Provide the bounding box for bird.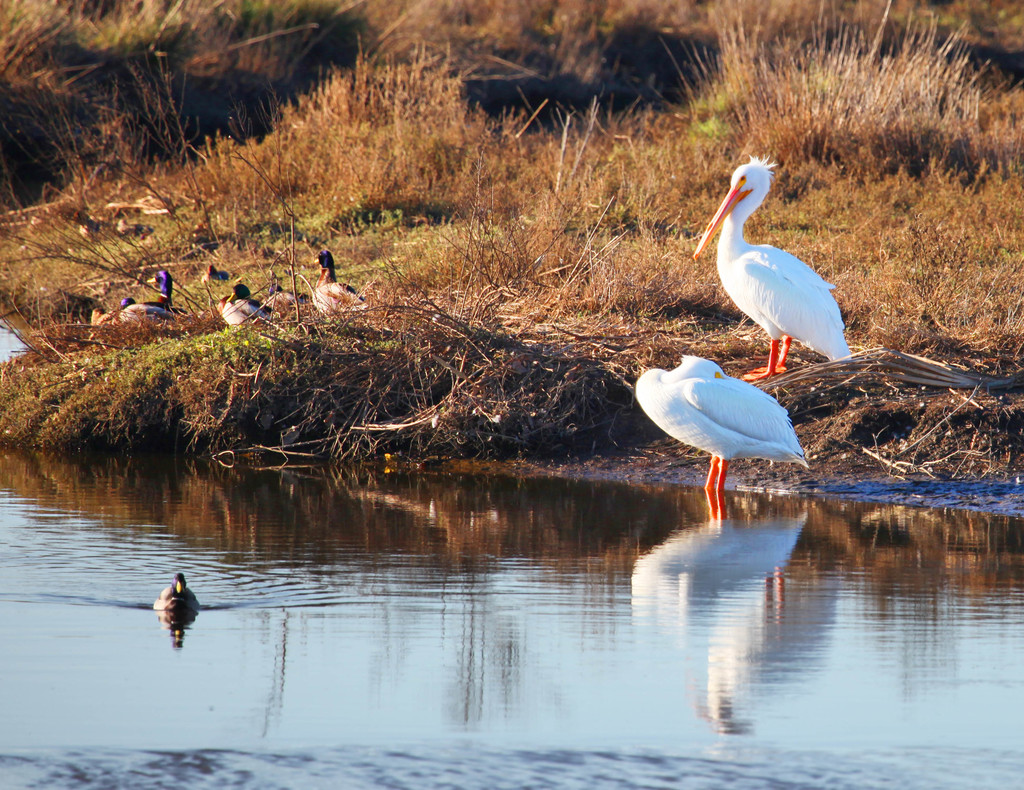
118 269 183 325.
